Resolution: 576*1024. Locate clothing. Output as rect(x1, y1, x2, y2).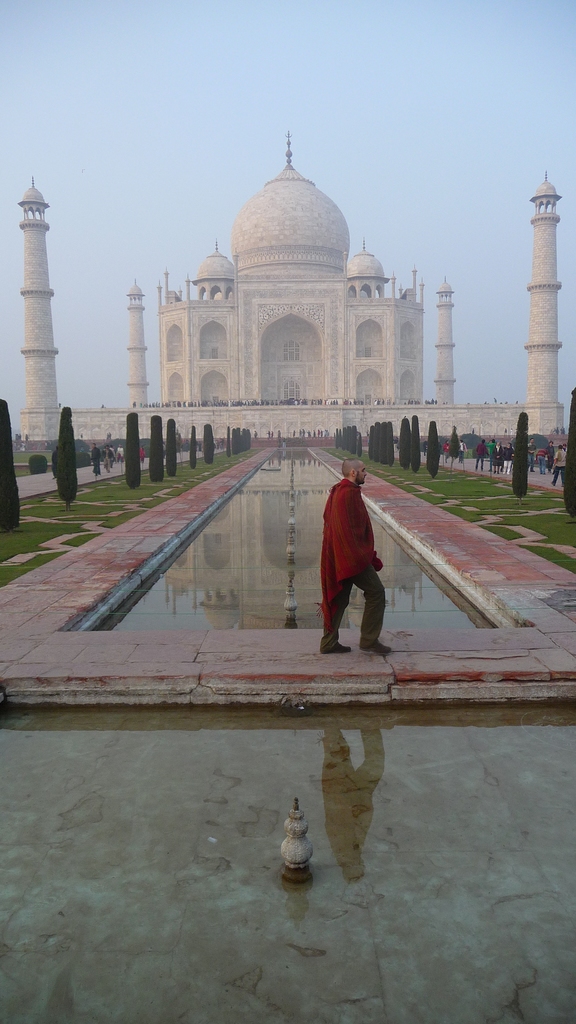
rect(312, 456, 384, 637).
